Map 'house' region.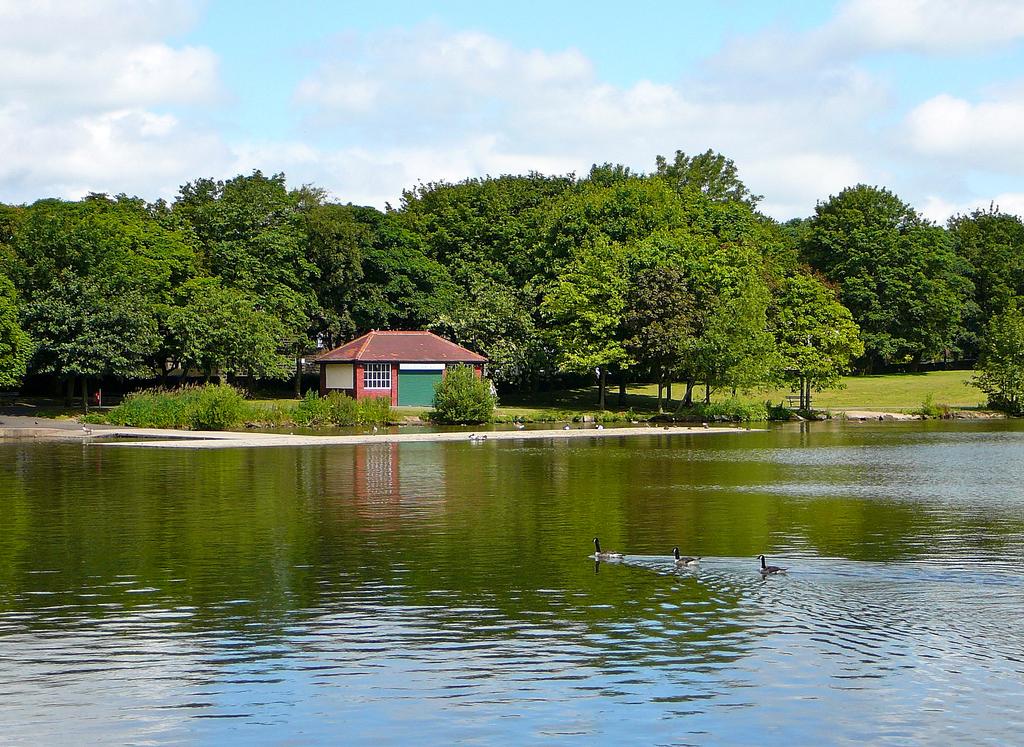
Mapped to [left=307, top=325, right=485, bottom=410].
